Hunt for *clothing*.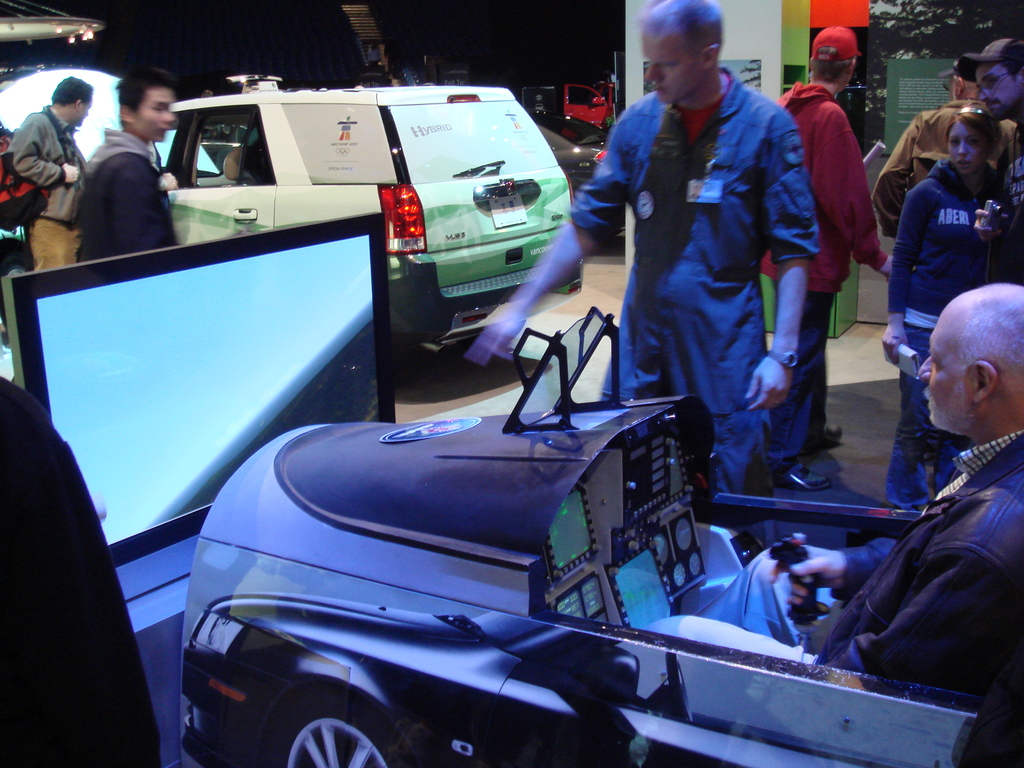
Hunted down at 731:73:893:477.
